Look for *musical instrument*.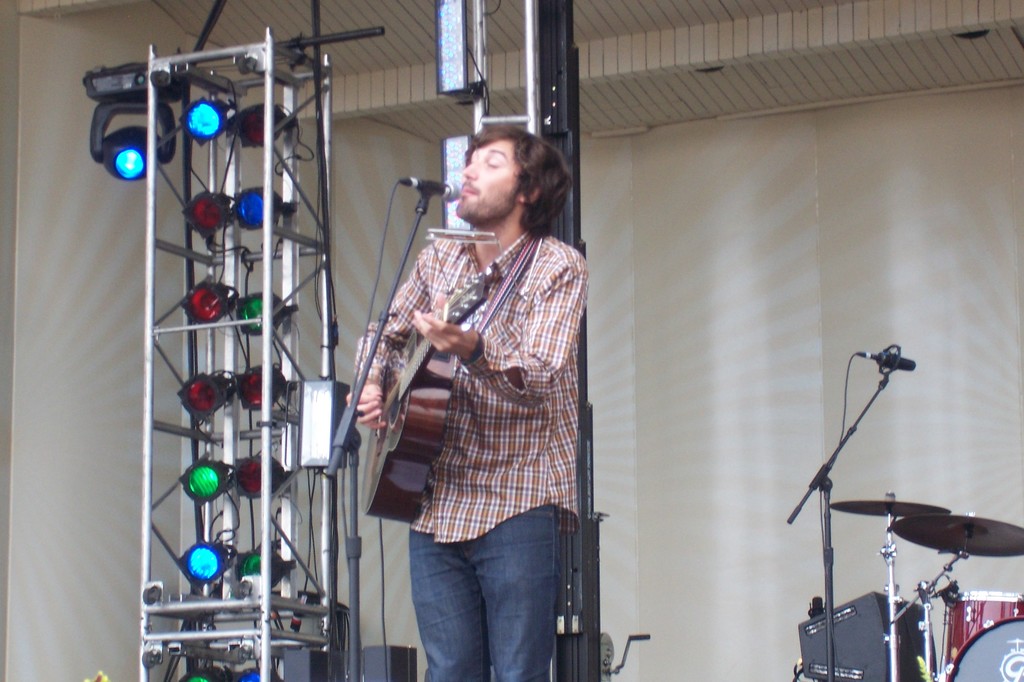
Found: left=826, top=497, right=946, bottom=518.
